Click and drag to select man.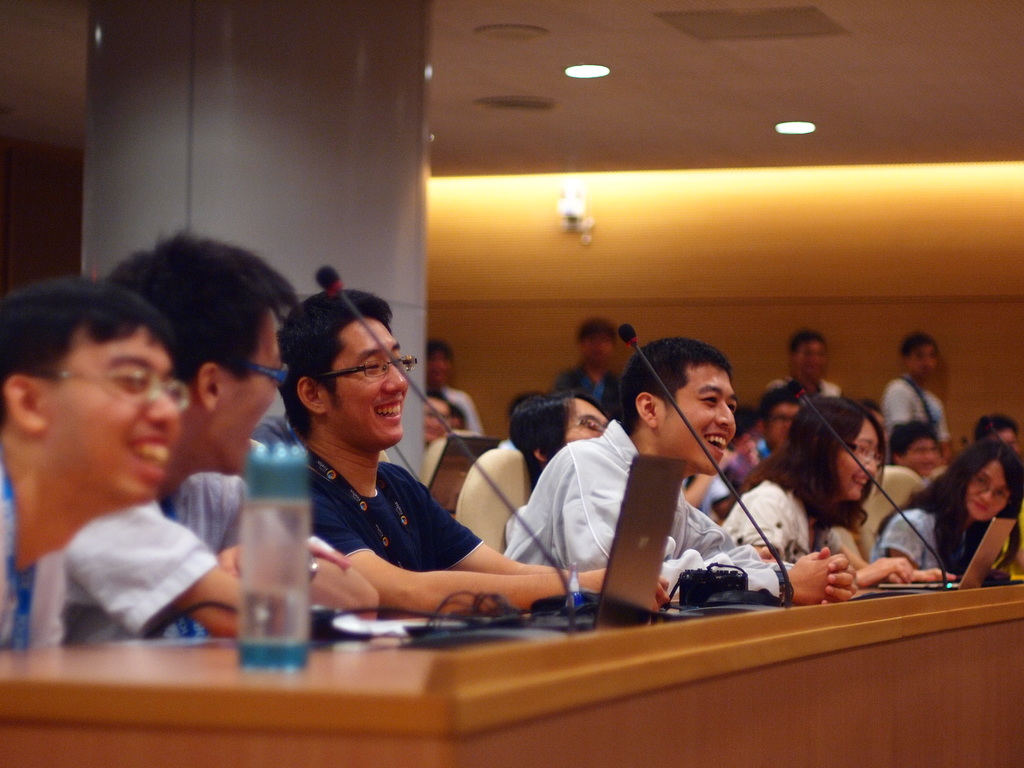
Selection: box=[767, 328, 845, 408].
